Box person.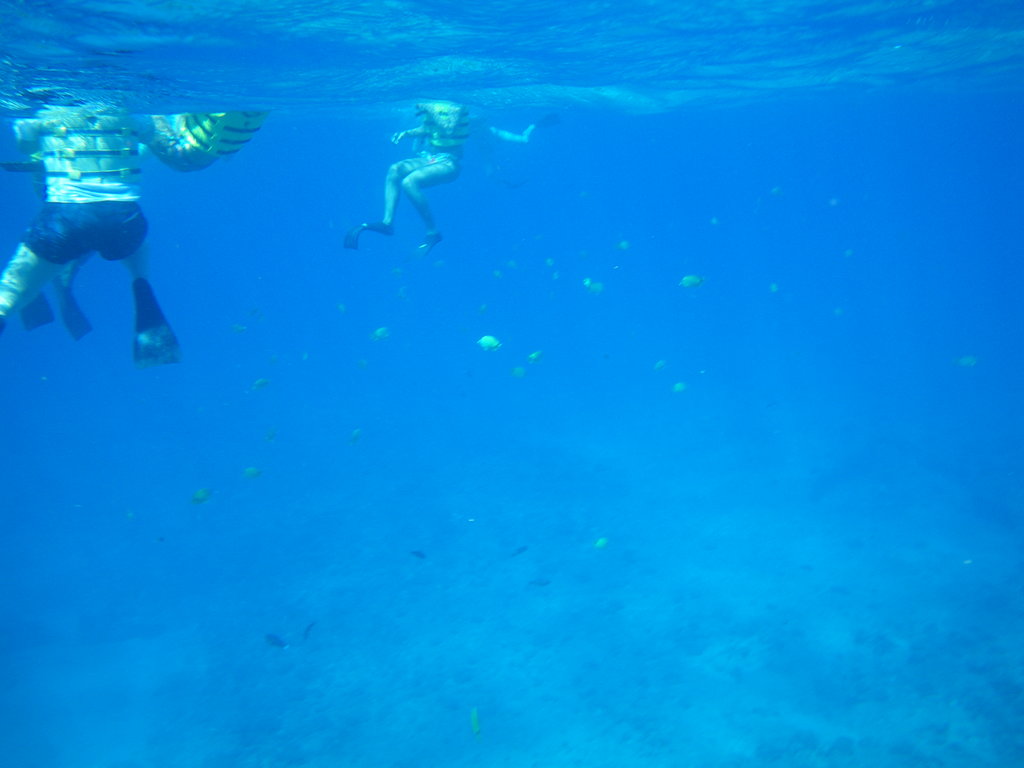
box(333, 104, 457, 291).
